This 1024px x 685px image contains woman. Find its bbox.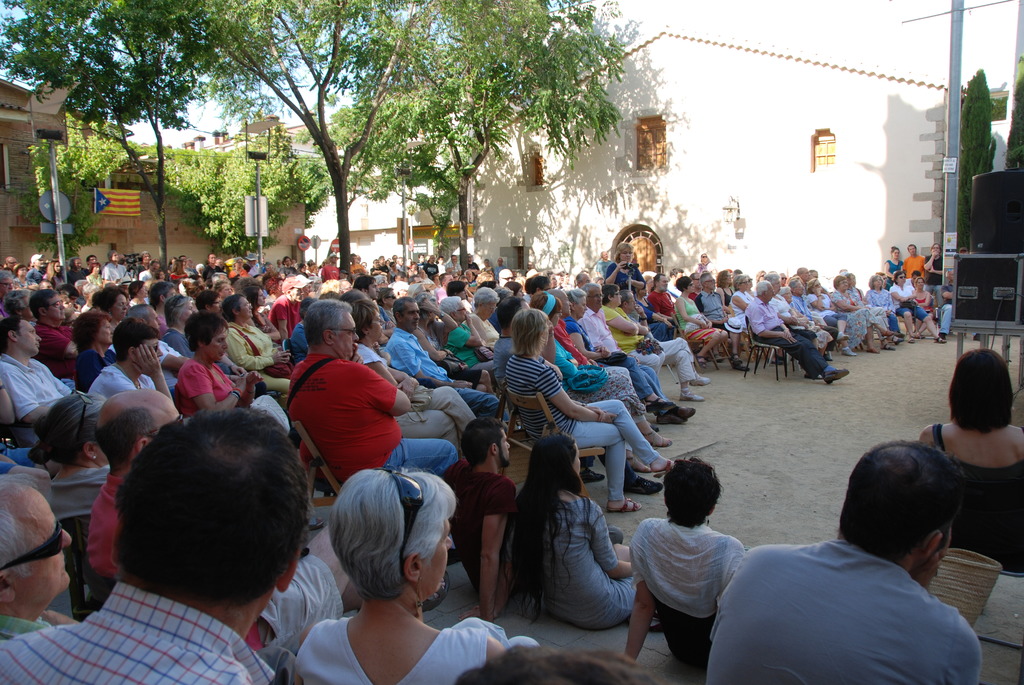
x1=543 y1=269 x2=559 y2=285.
